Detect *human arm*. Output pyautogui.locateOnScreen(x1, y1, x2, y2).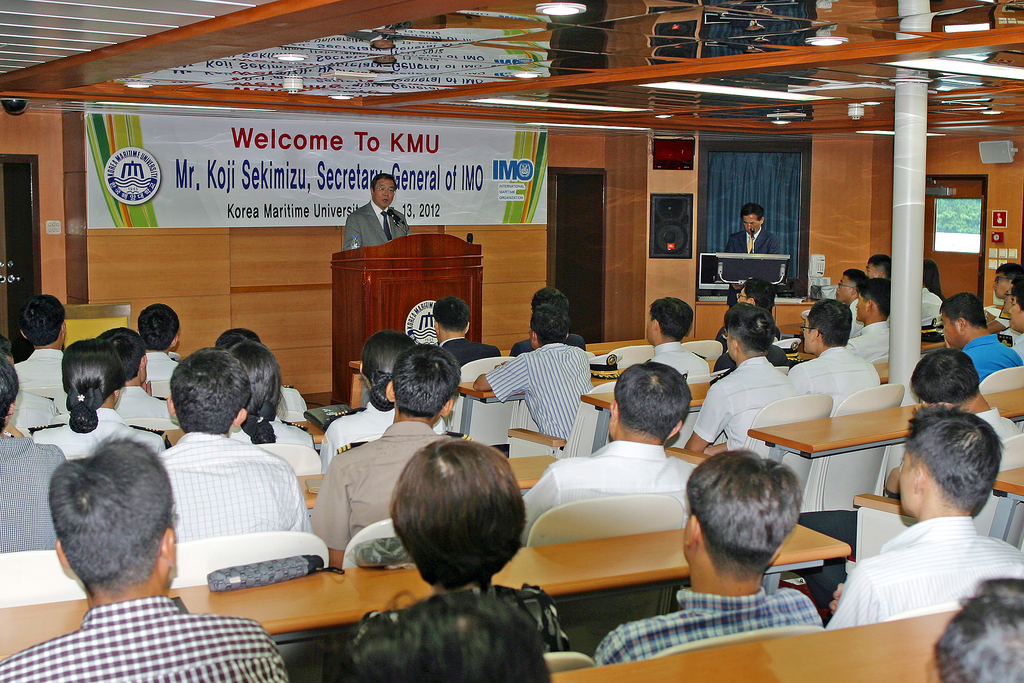
pyautogui.locateOnScreen(343, 211, 364, 252).
